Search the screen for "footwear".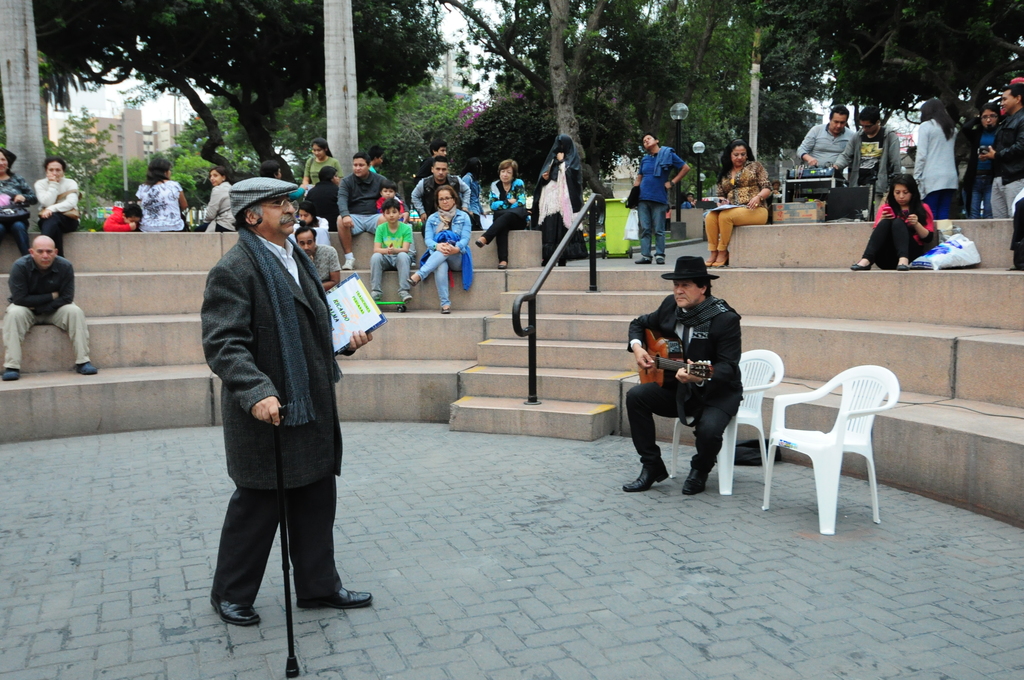
Found at {"left": 620, "top": 453, "right": 668, "bottom": 492}.
